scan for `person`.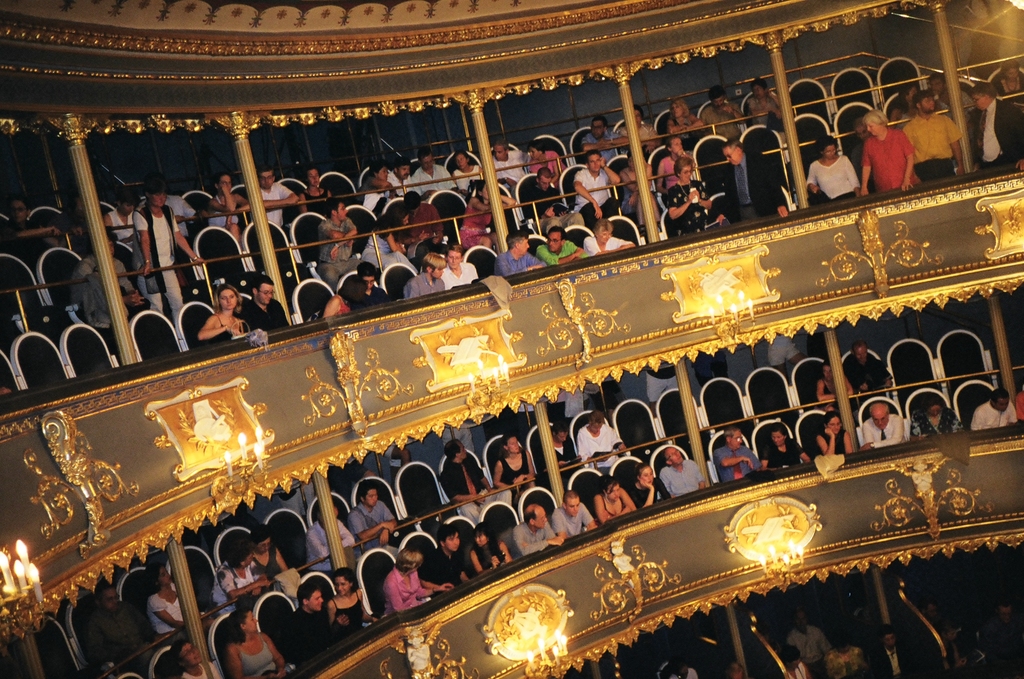
Scan result: [x1=92, y1=581, x2=154, y2=661].
